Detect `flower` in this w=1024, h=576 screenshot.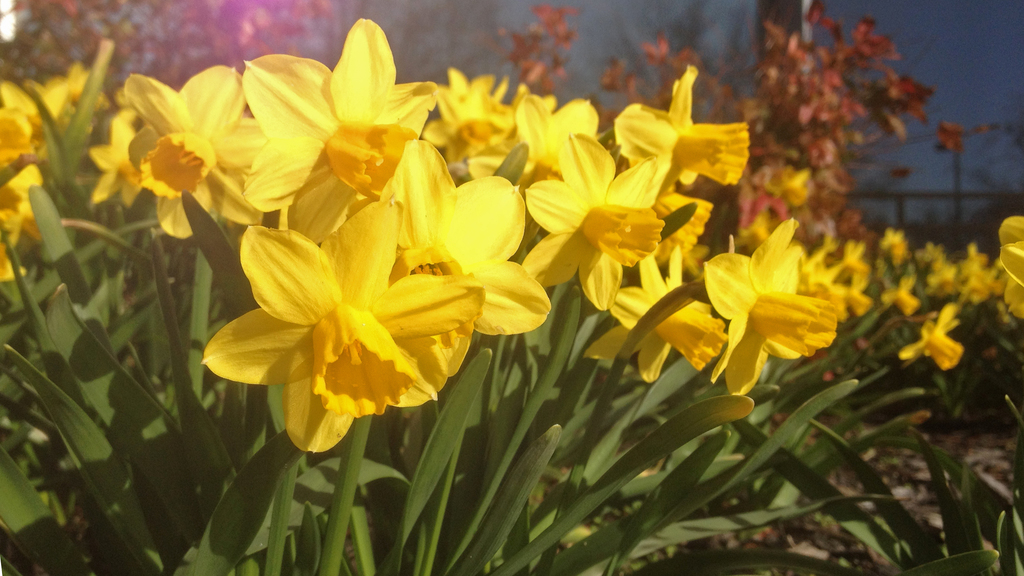
Detection: (left=130, top=63, right=268, bottom=233).
